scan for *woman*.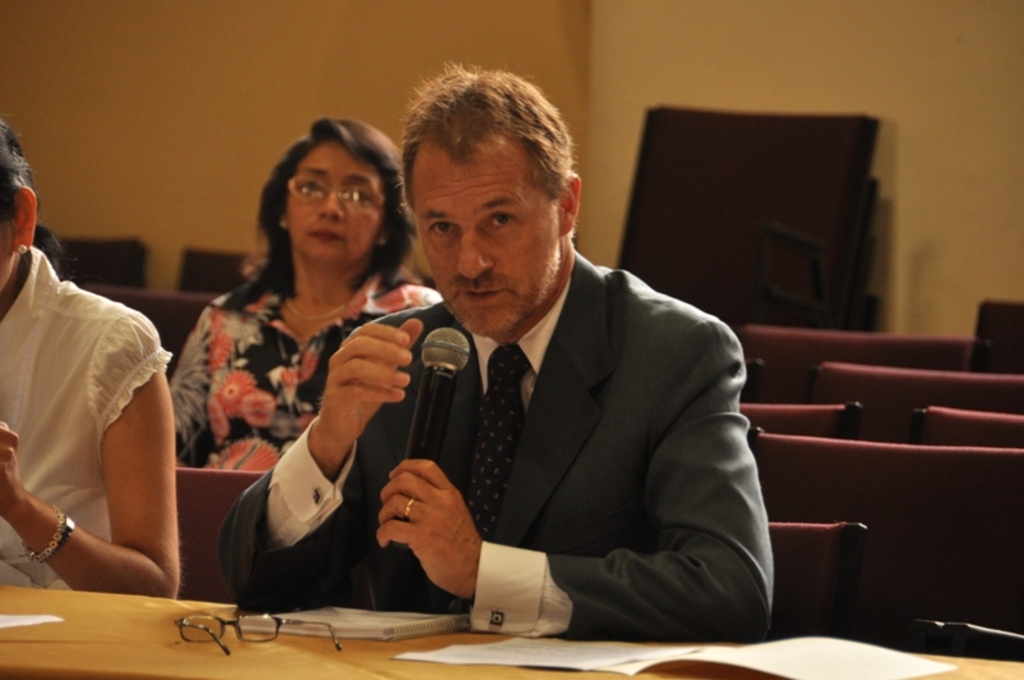
Scan result: x1=0, y1=117, x2=182, y2=595.
